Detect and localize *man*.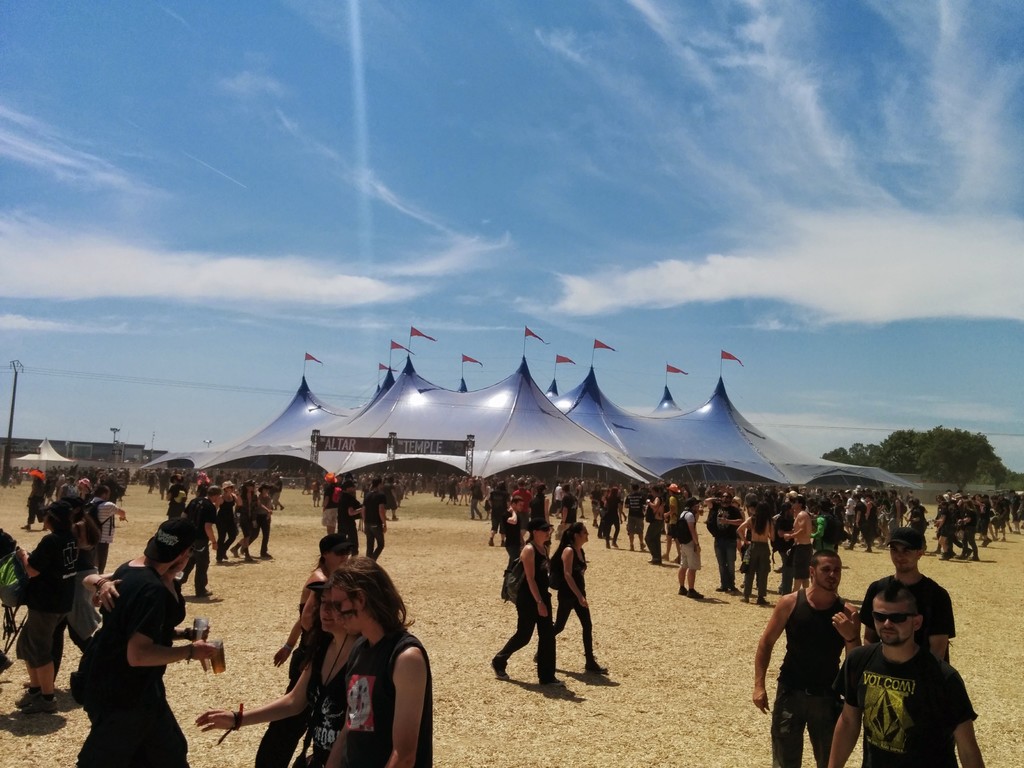
Localized at (856, 528, 959, 664).
